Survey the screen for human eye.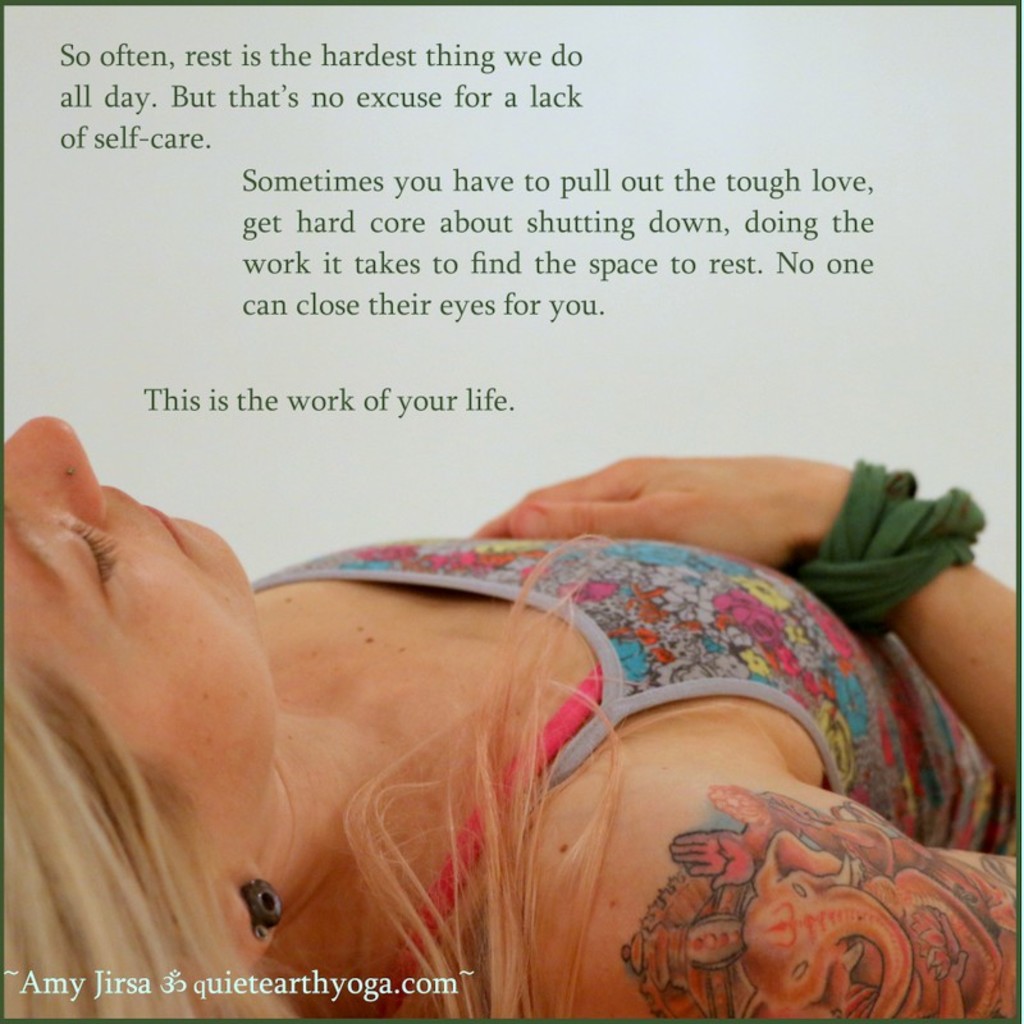
Survey found: x1=56, y1=515, x2=109, y2=594.
